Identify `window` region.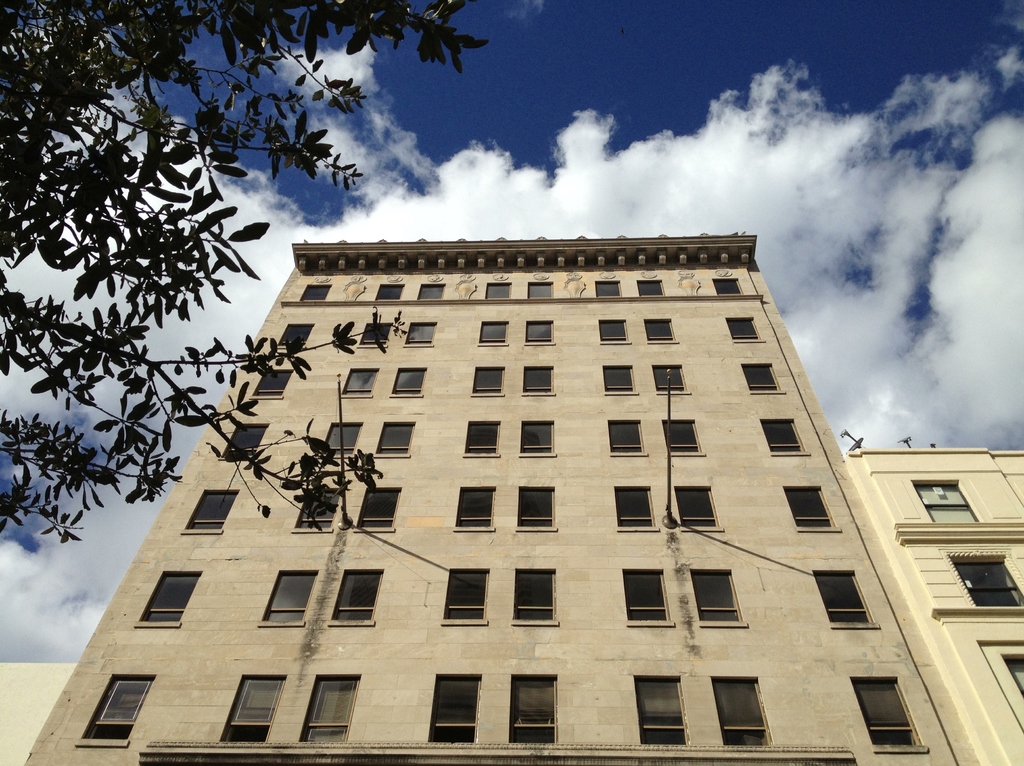
Region: {"x1": 377, "y1": 282, "x2": 406, "y2": 300}.
